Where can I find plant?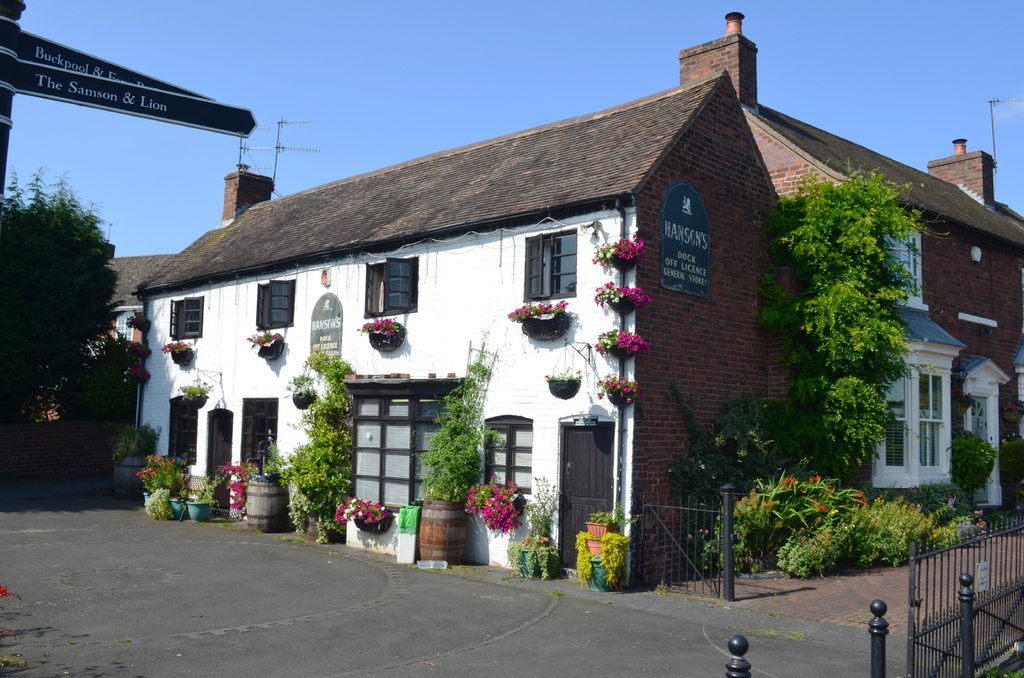
You can find it at left=594, top=369, right=641, bottom=407.
